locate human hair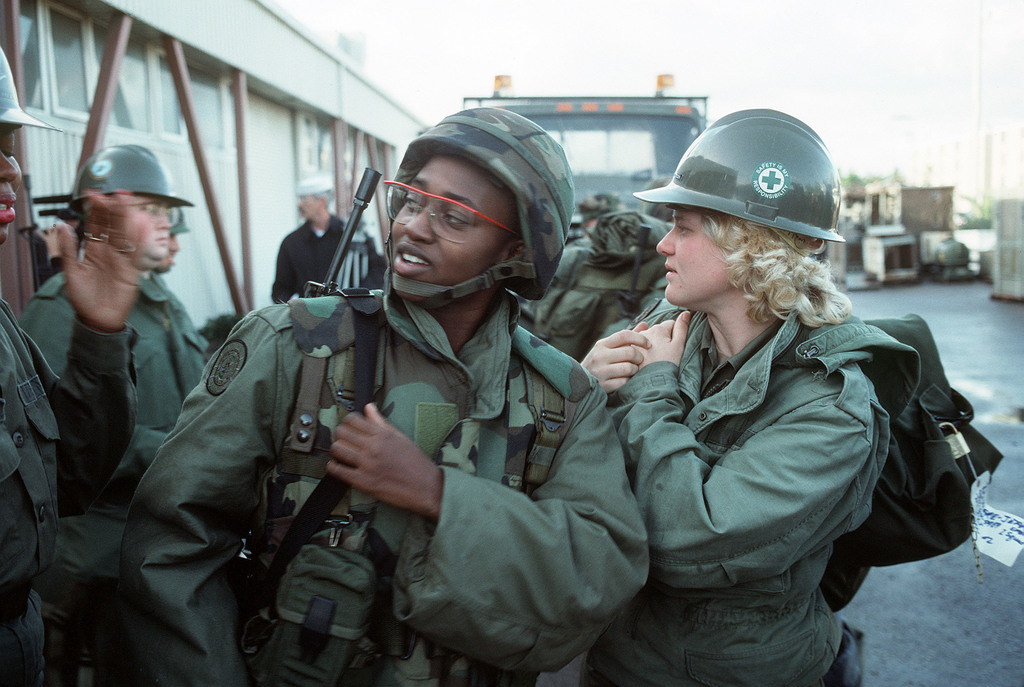
rect(700, 205, 861, 324)
